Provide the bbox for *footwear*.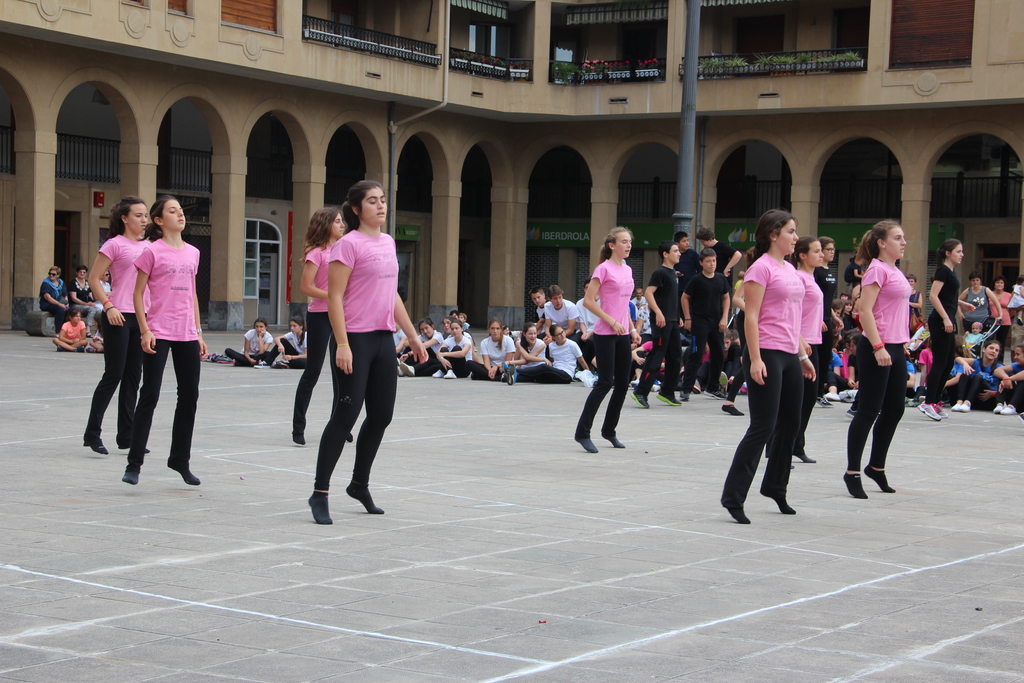
crop(963, 395, 973, 411).
